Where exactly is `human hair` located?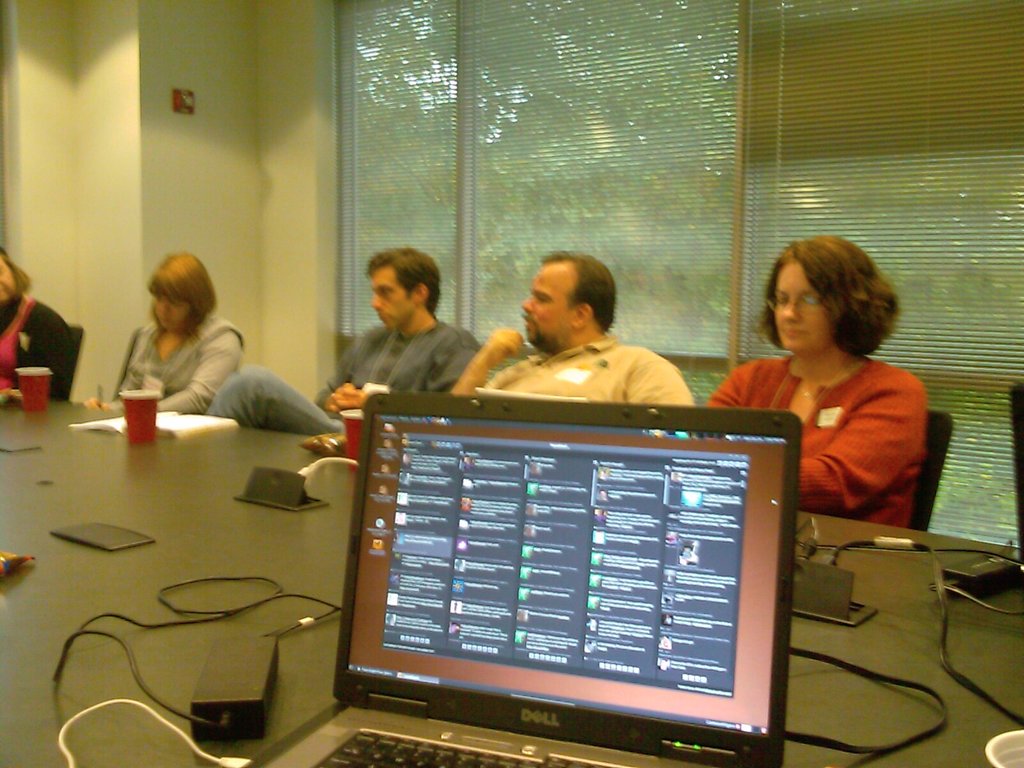
Its bounding box is locate(370, 252, 443, 312).
